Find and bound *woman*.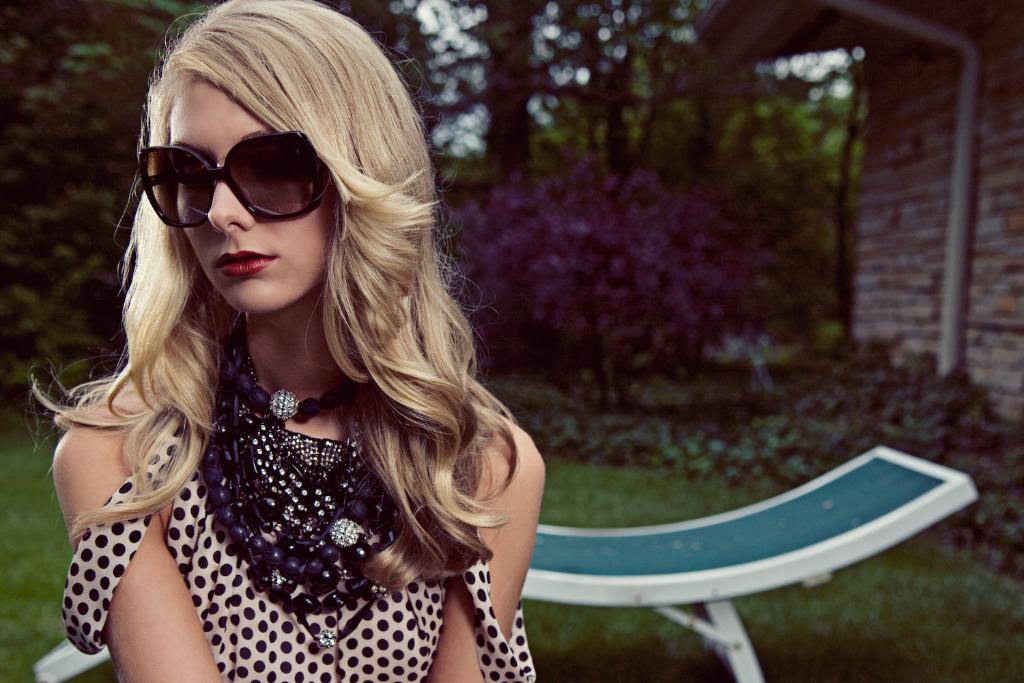
Bound: rect(27, 44, 601, 682).
